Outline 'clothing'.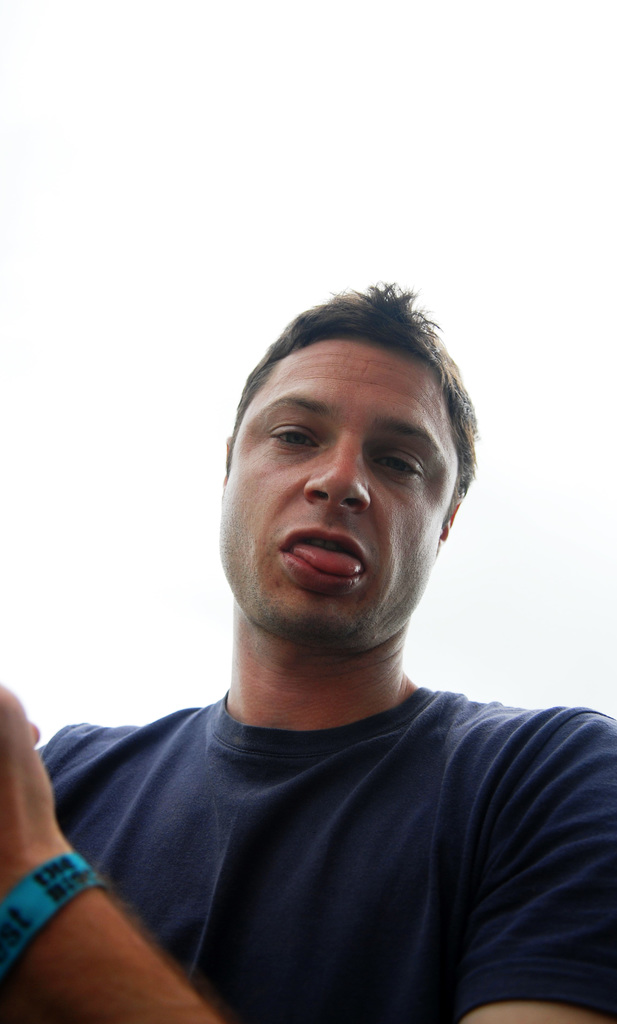
Outline: rect(21, 651, 598, 1013).
